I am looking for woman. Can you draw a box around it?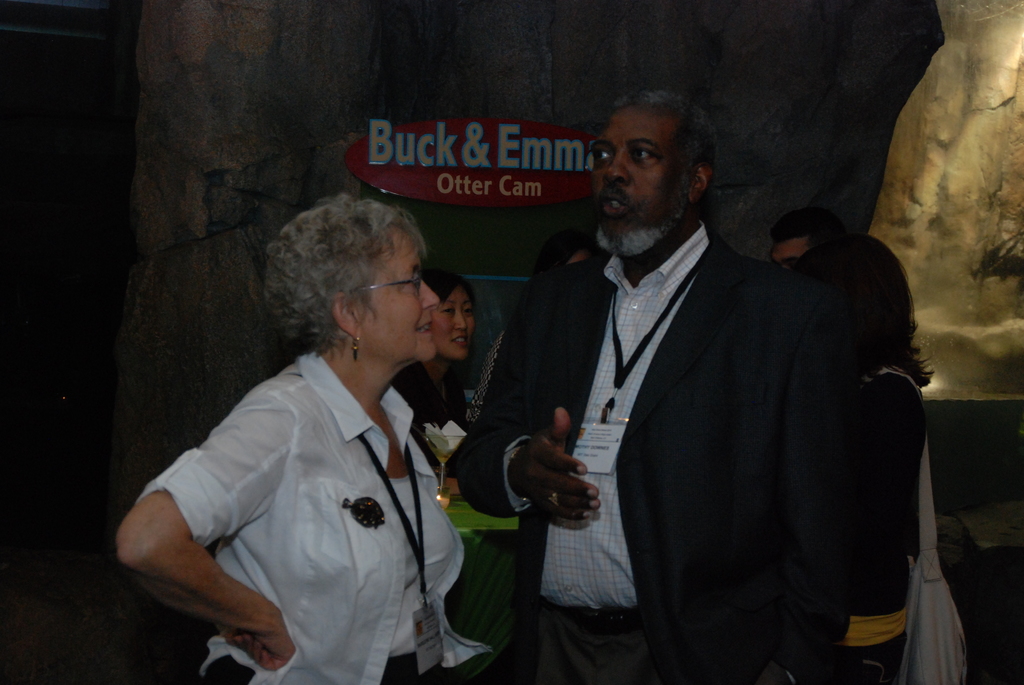
Sure, the bounding box is <region>791, 237, 969, 684</region>.
